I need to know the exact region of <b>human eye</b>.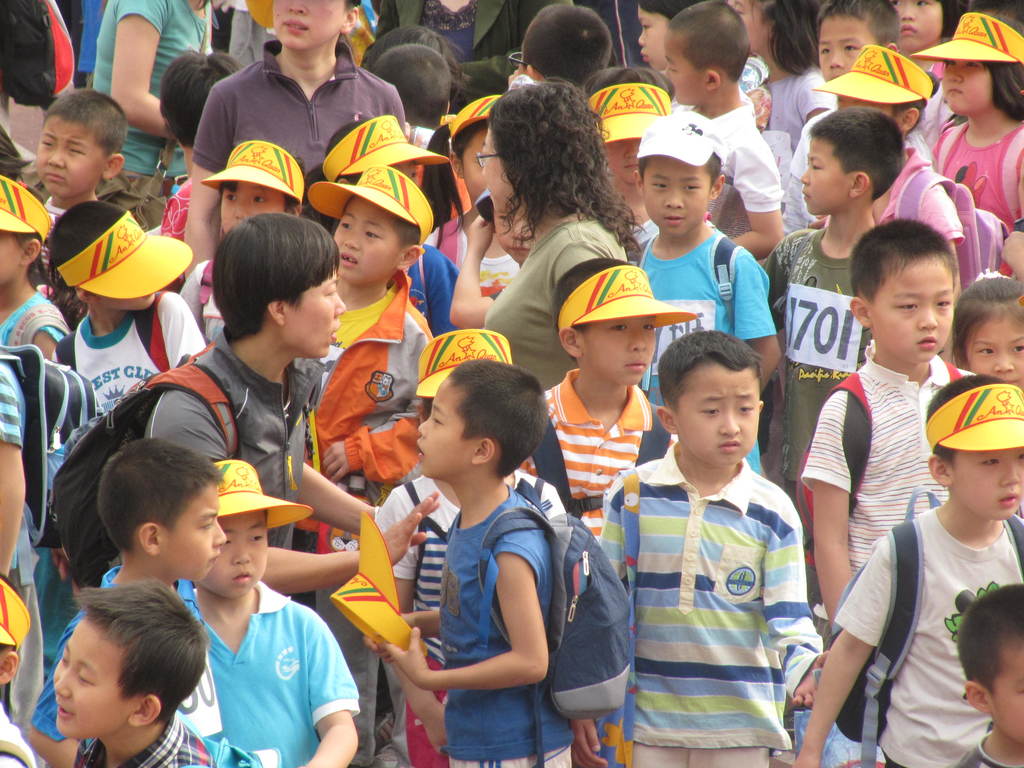
Region: [x1=735, y1=403, x2=756, y2=415].
